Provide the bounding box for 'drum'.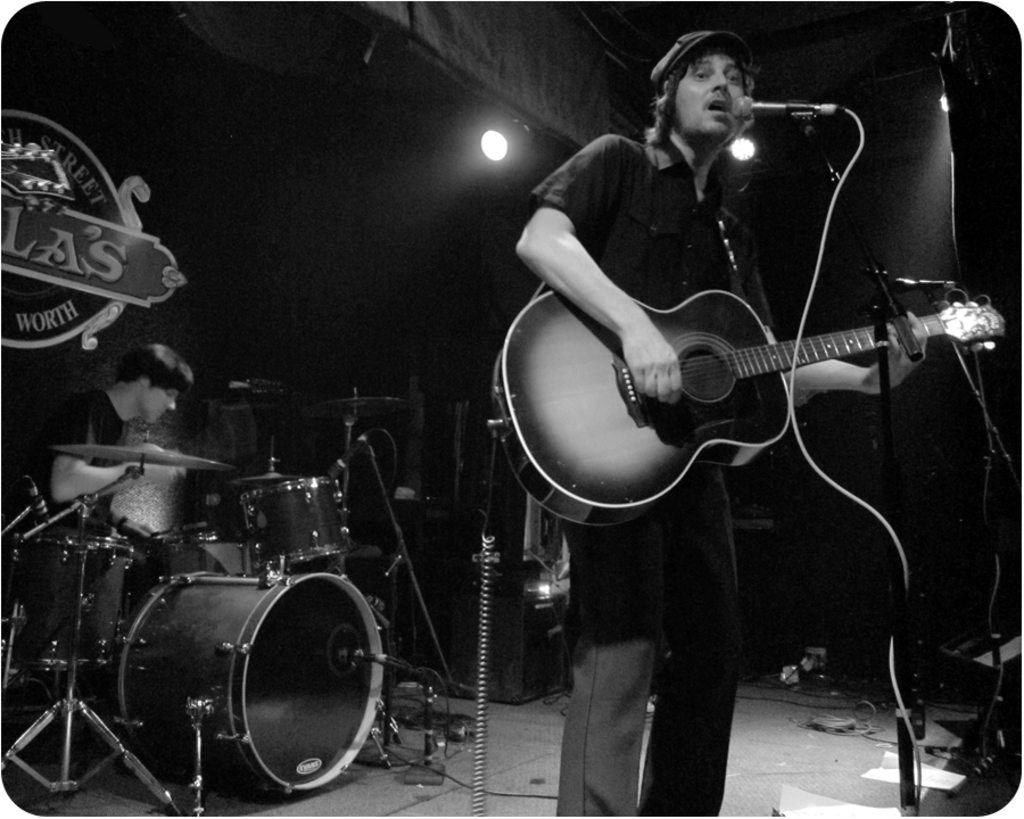
rect(238, 481, 356, 559).
